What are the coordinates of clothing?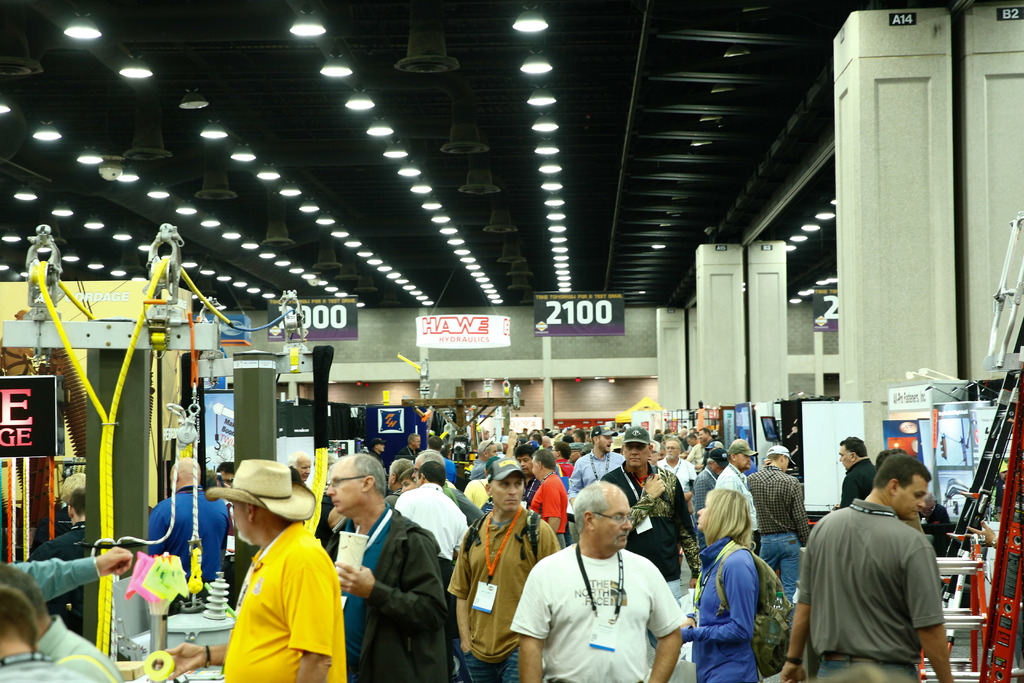
box=[682, 538, 760, 682].
